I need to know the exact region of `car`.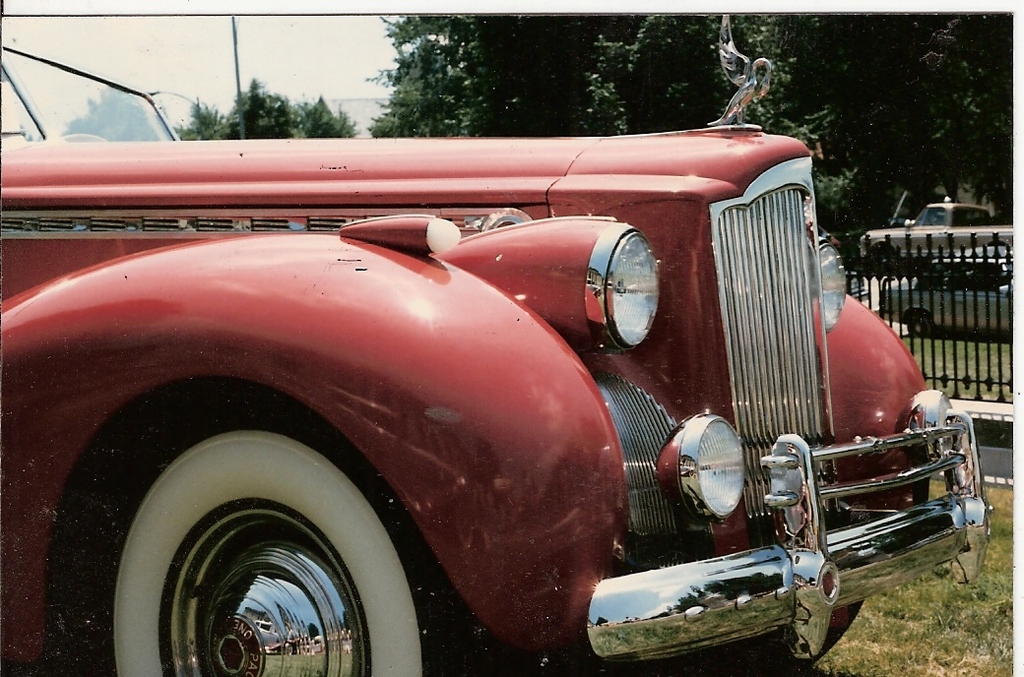
Region: [x1=0, y1=37, x2=990, y2=676].
